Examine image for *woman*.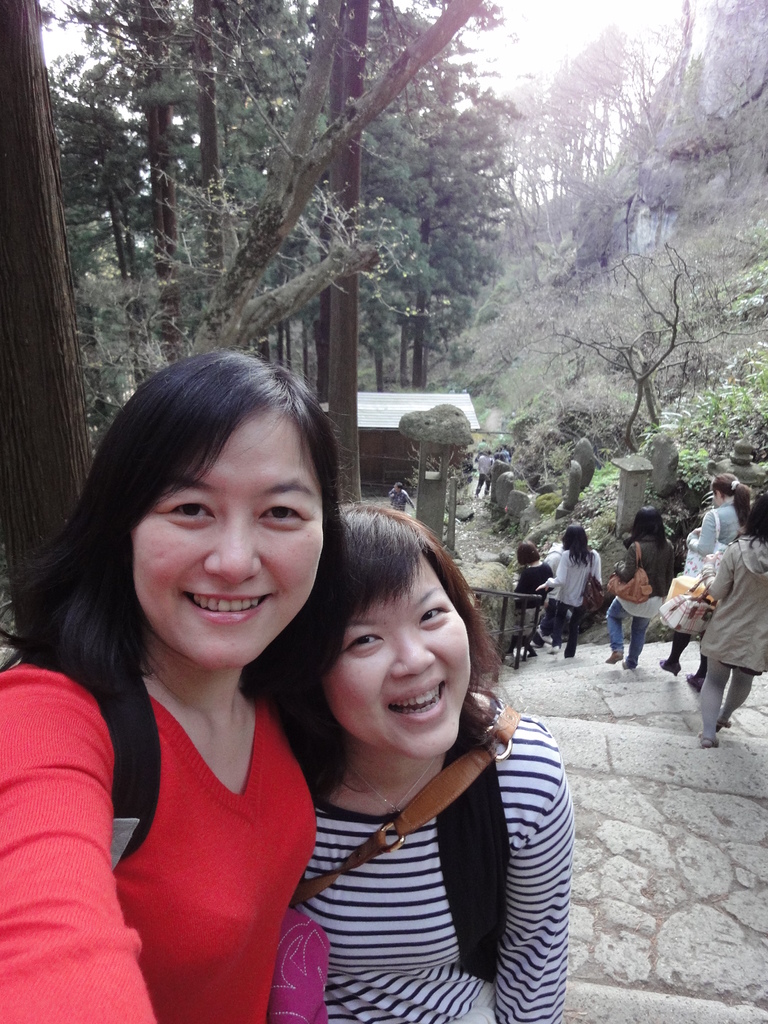
Examination result: bbox=(694, 489, 767, 751).
